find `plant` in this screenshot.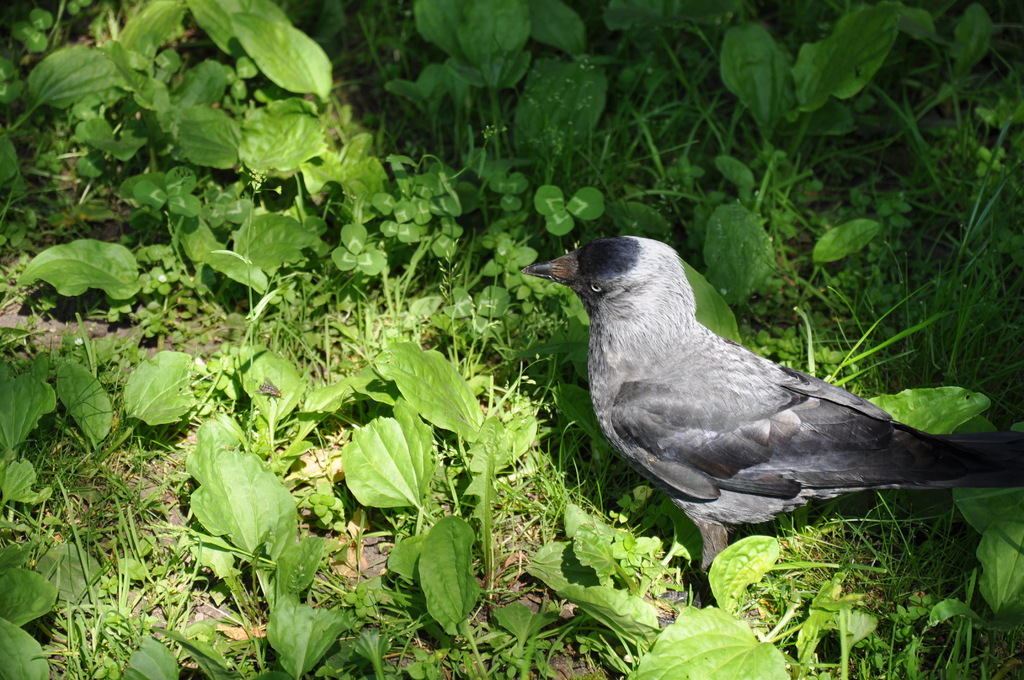
The bounding box for `plant` is bbox(531, 181, 608, 241).
